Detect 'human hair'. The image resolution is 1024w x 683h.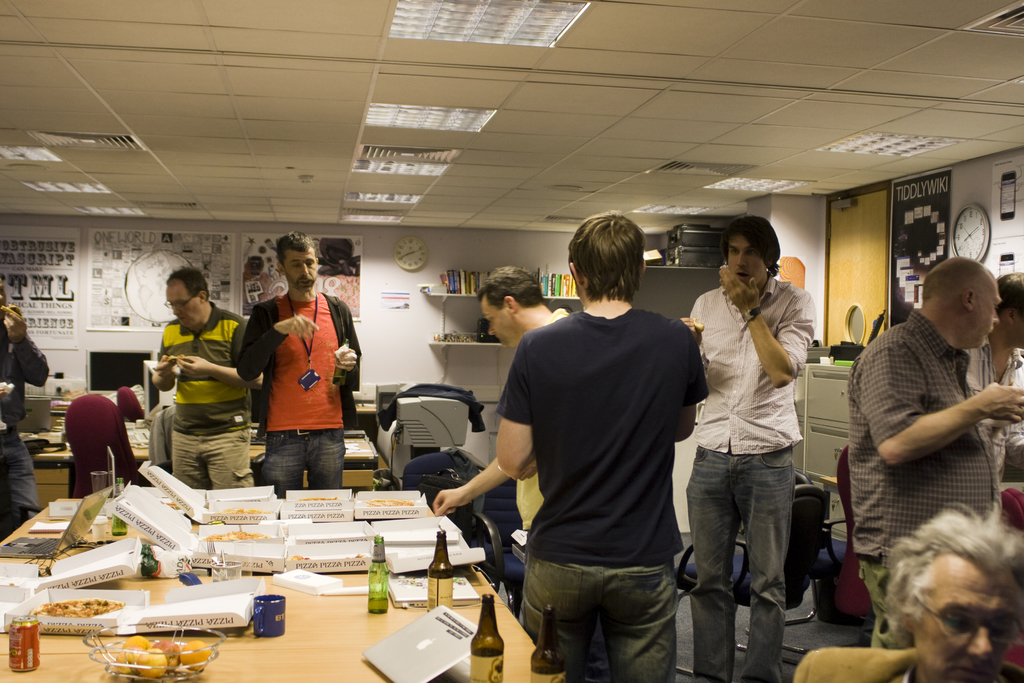
[x1=166, y1=268, x2=211, y2=300].
